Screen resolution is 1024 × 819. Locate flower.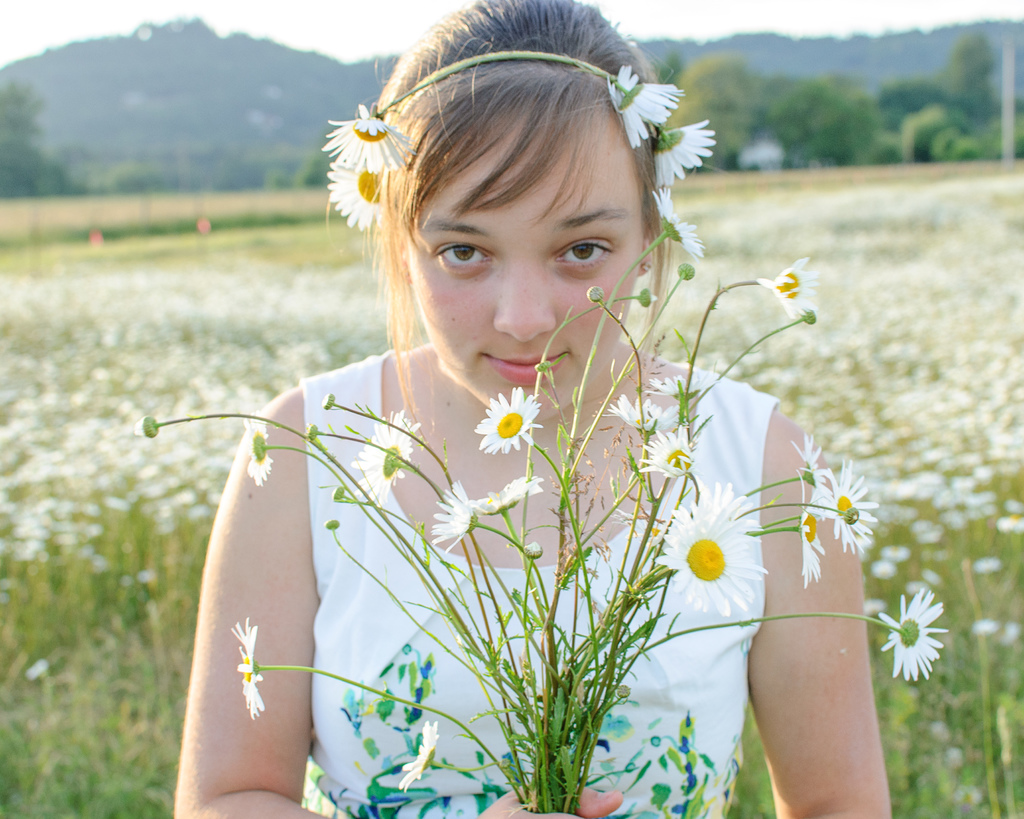
<bbox>319, 100, 421, 170</bbox>.
